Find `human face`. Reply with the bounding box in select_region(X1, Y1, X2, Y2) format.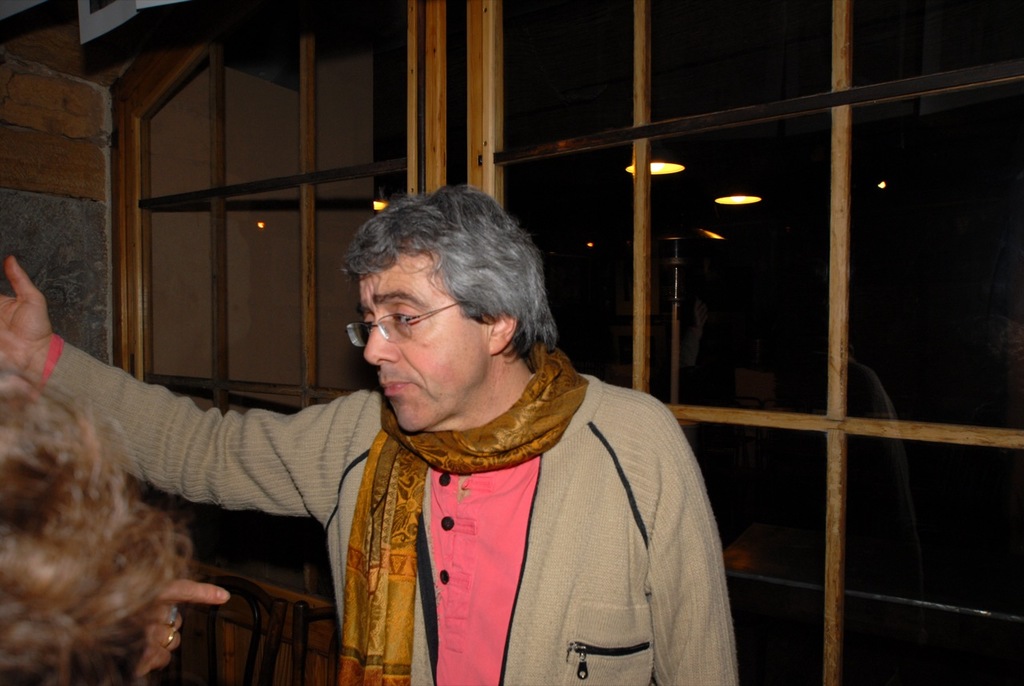
select_region(359, 241, 491, 436).
